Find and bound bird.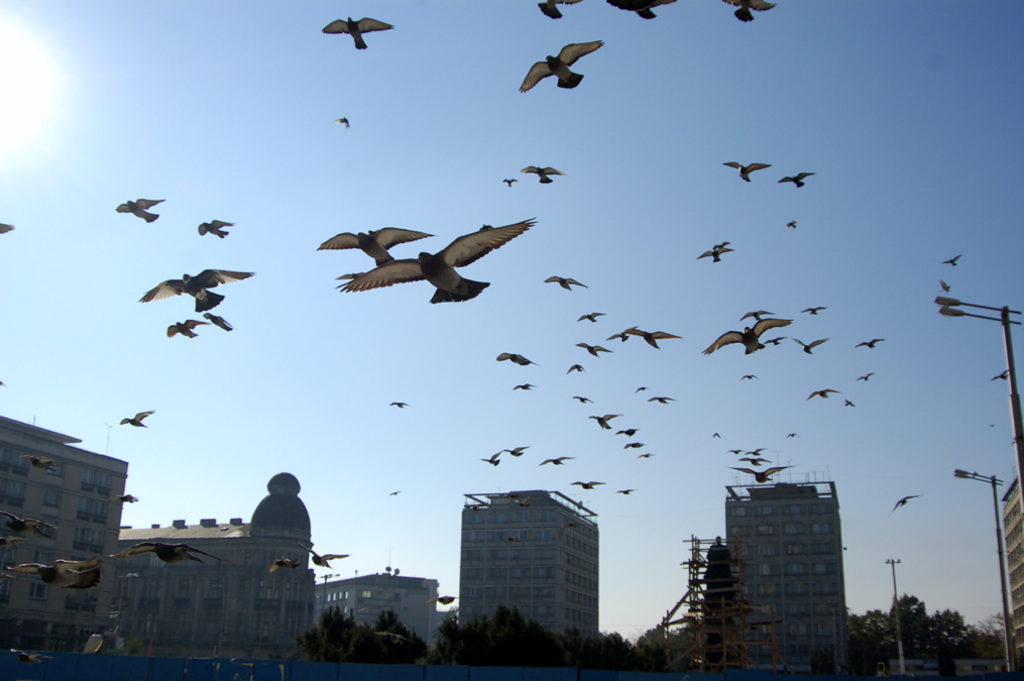
Bound: detection(118, 404, 152, 431).
